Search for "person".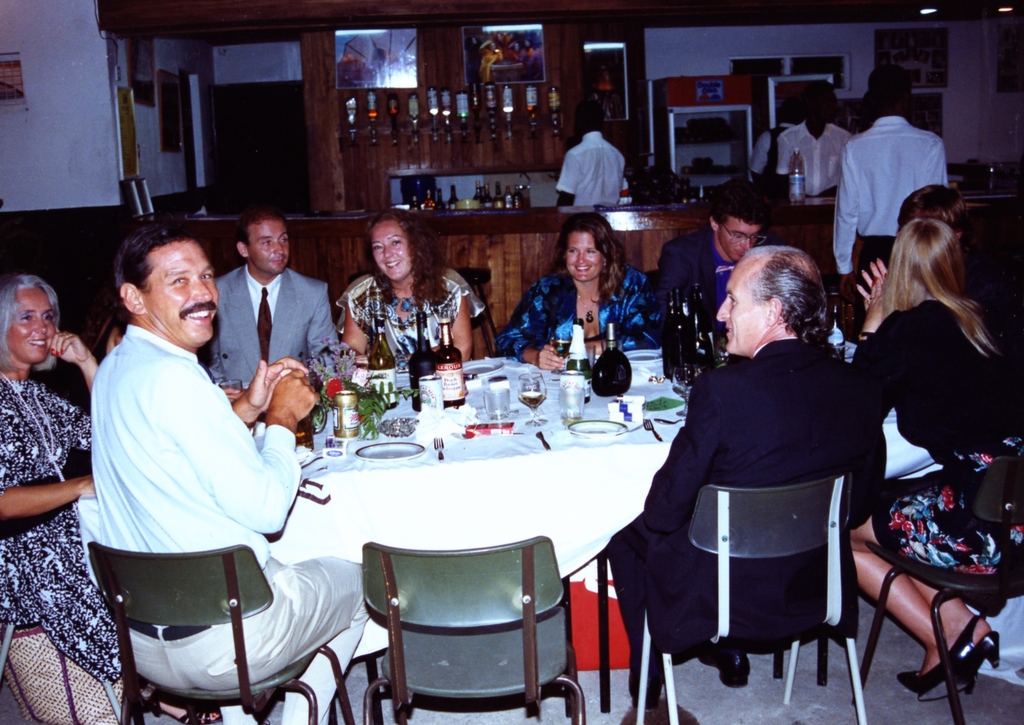
Found at (778,80,853,195).
